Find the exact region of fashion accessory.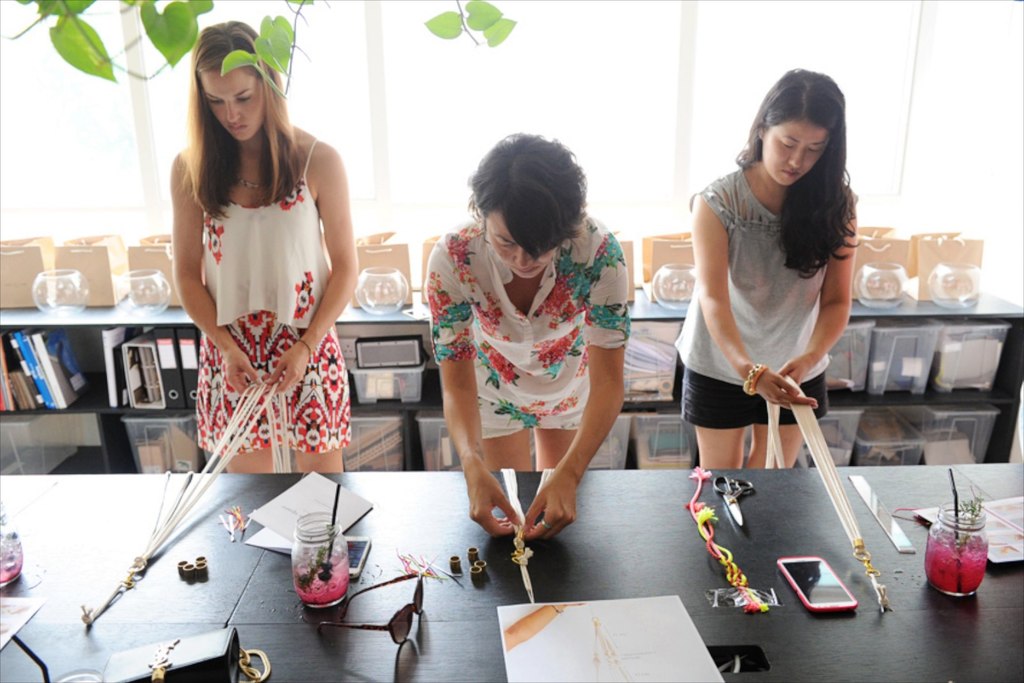
Exact region: 232/504/257/528.
